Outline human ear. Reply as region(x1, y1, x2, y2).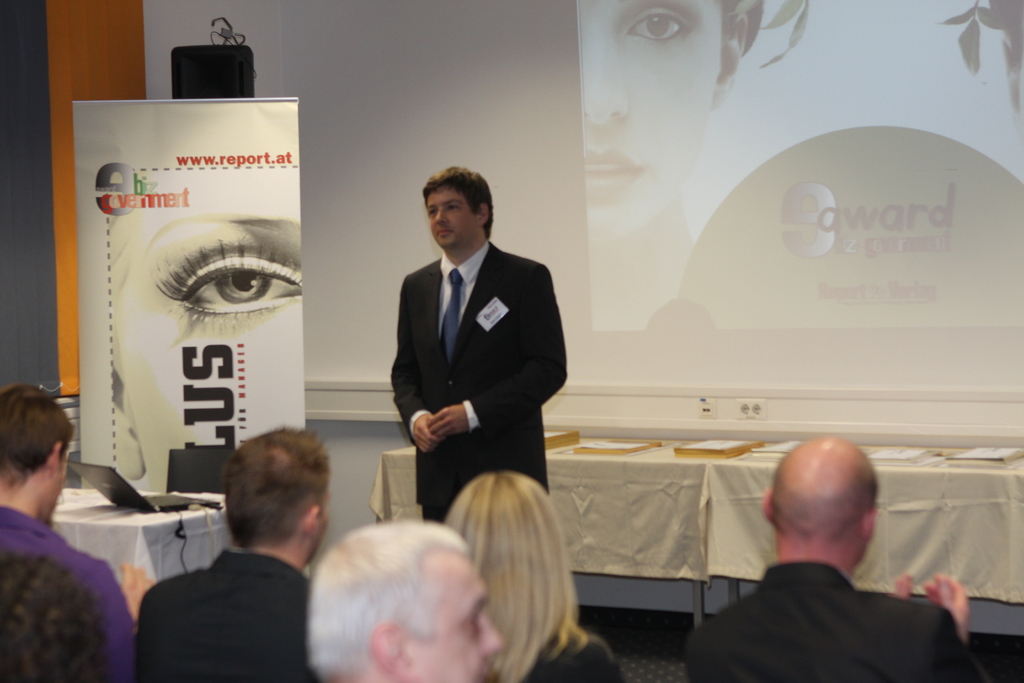
region(717, 15, 746, 105).
